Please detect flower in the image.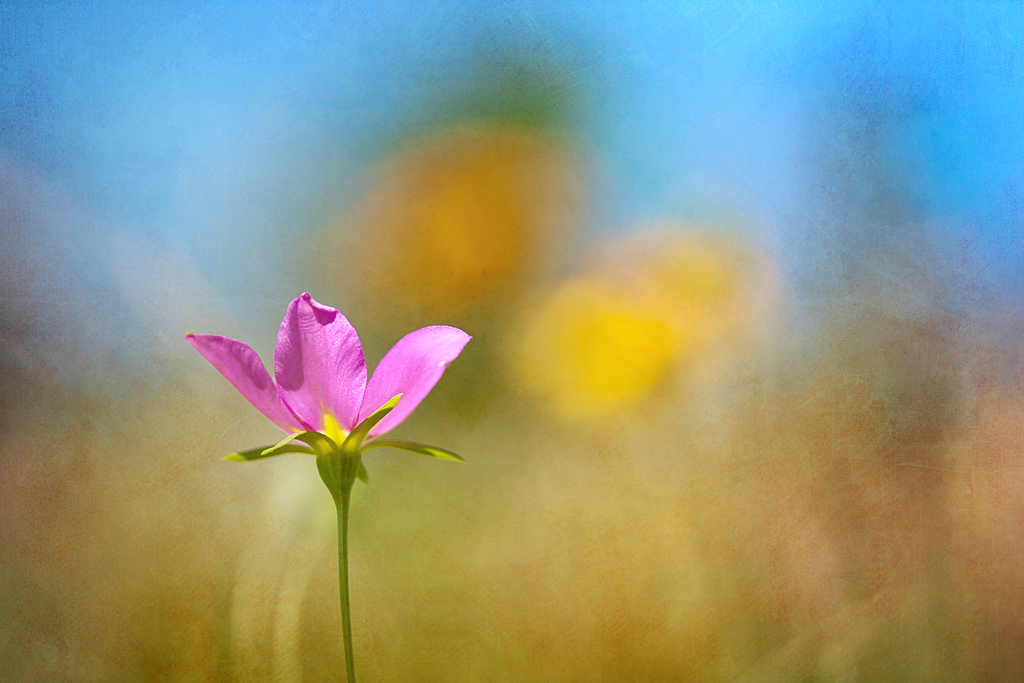
<region>185, 298, 472, 495</region>.
